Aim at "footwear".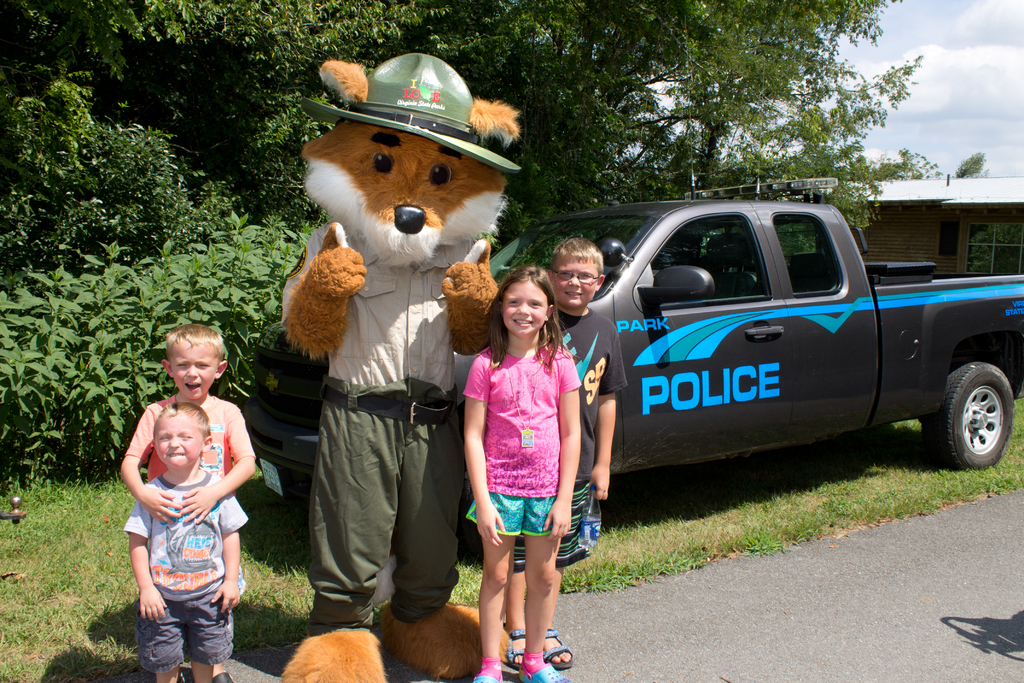
Aimed at region(472, 656, 499, 682).
